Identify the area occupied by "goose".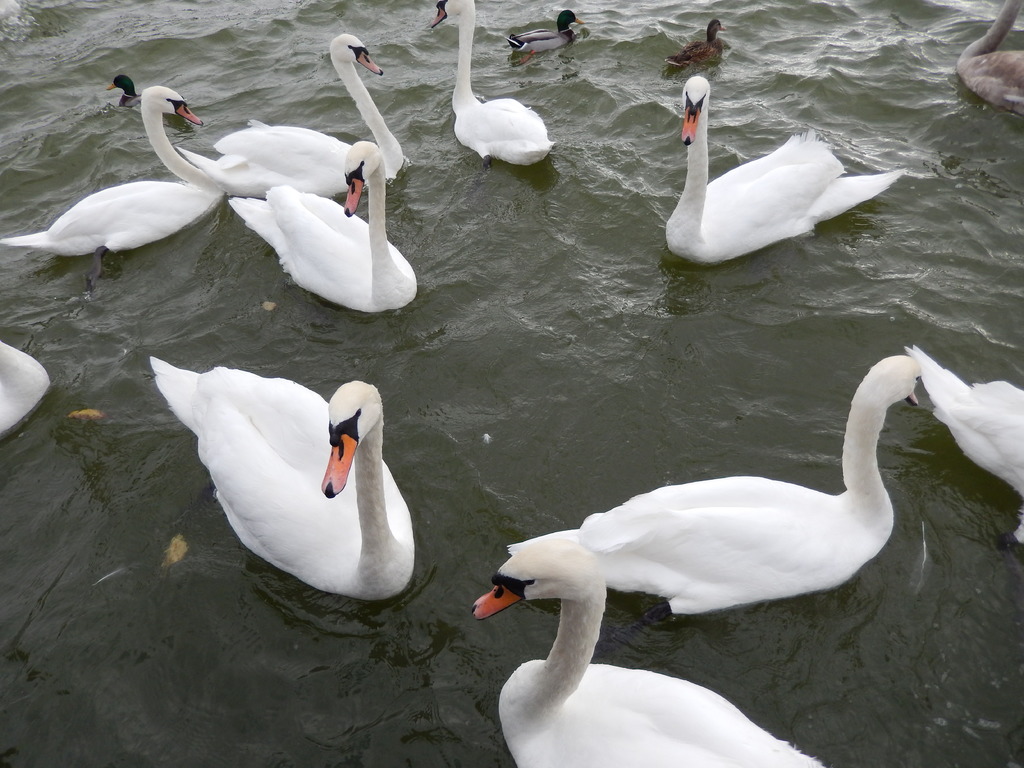
Area: <bbox>500, 8, 583, 53</bbox>.
